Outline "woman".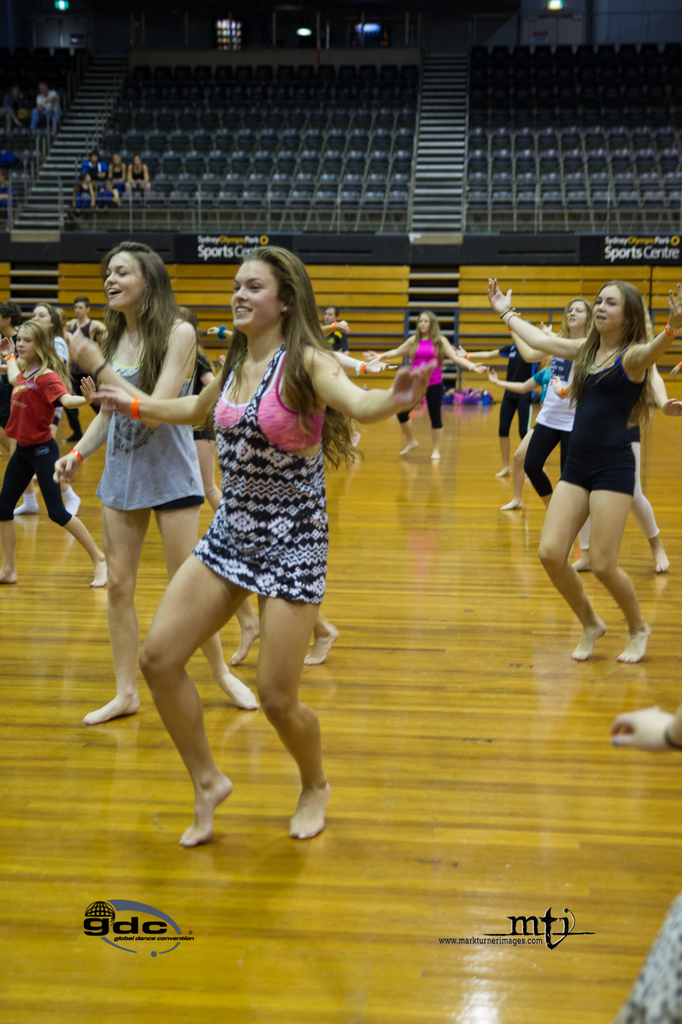
Outline: select_region(124, 153, 152, 192).
